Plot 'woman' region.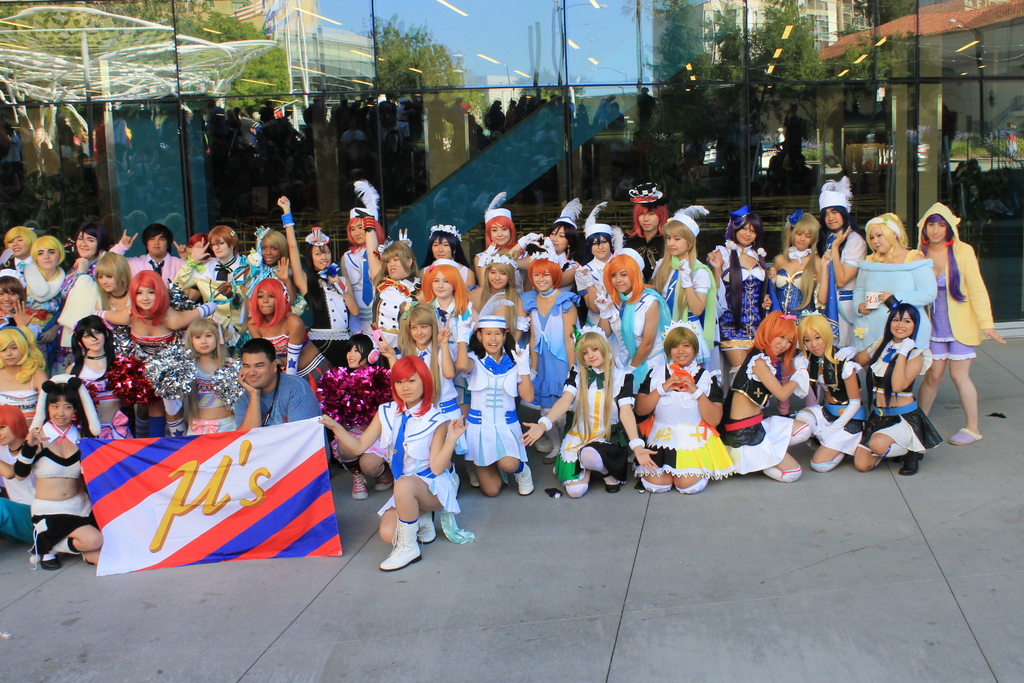
Plotted at 630, 182, 673, 288.
